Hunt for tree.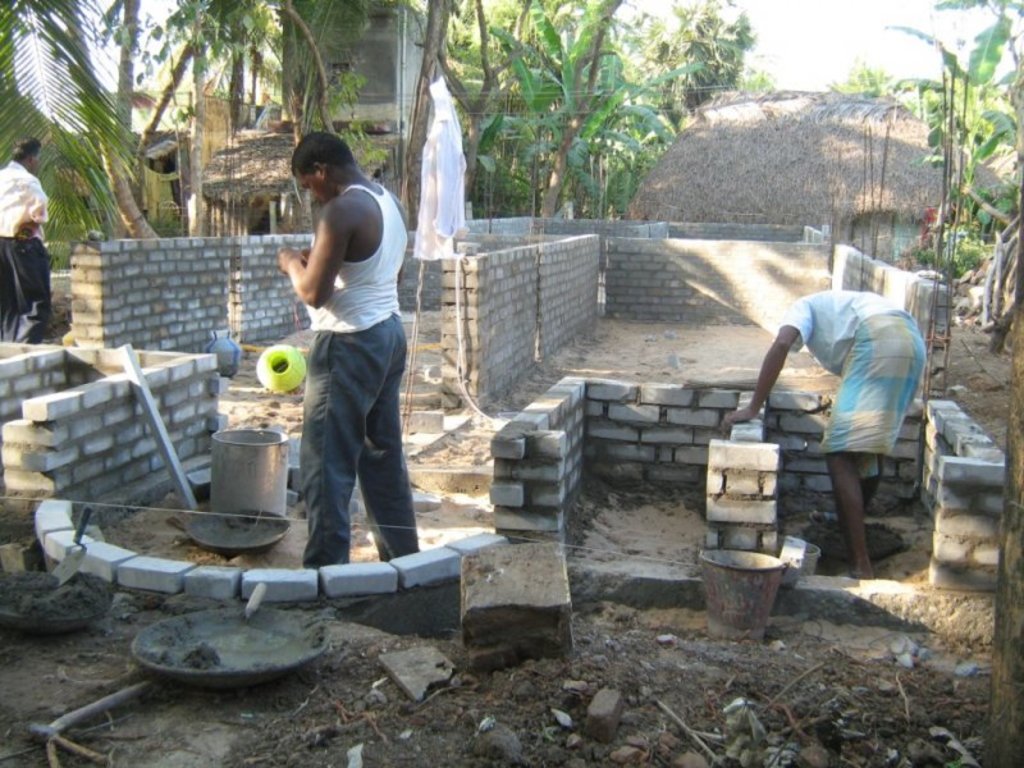
Hunted down at left=856, top=0, right=1023, bottom=307.
